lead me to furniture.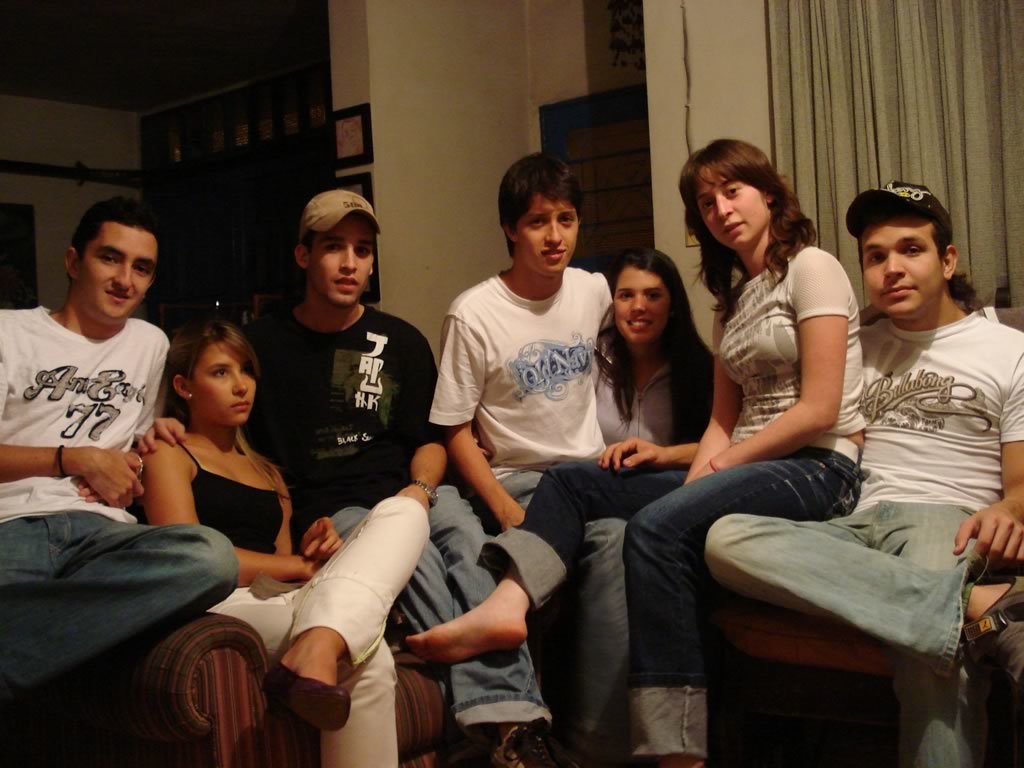
Lead to [left=128, top=612, right=530, bottom=767].
